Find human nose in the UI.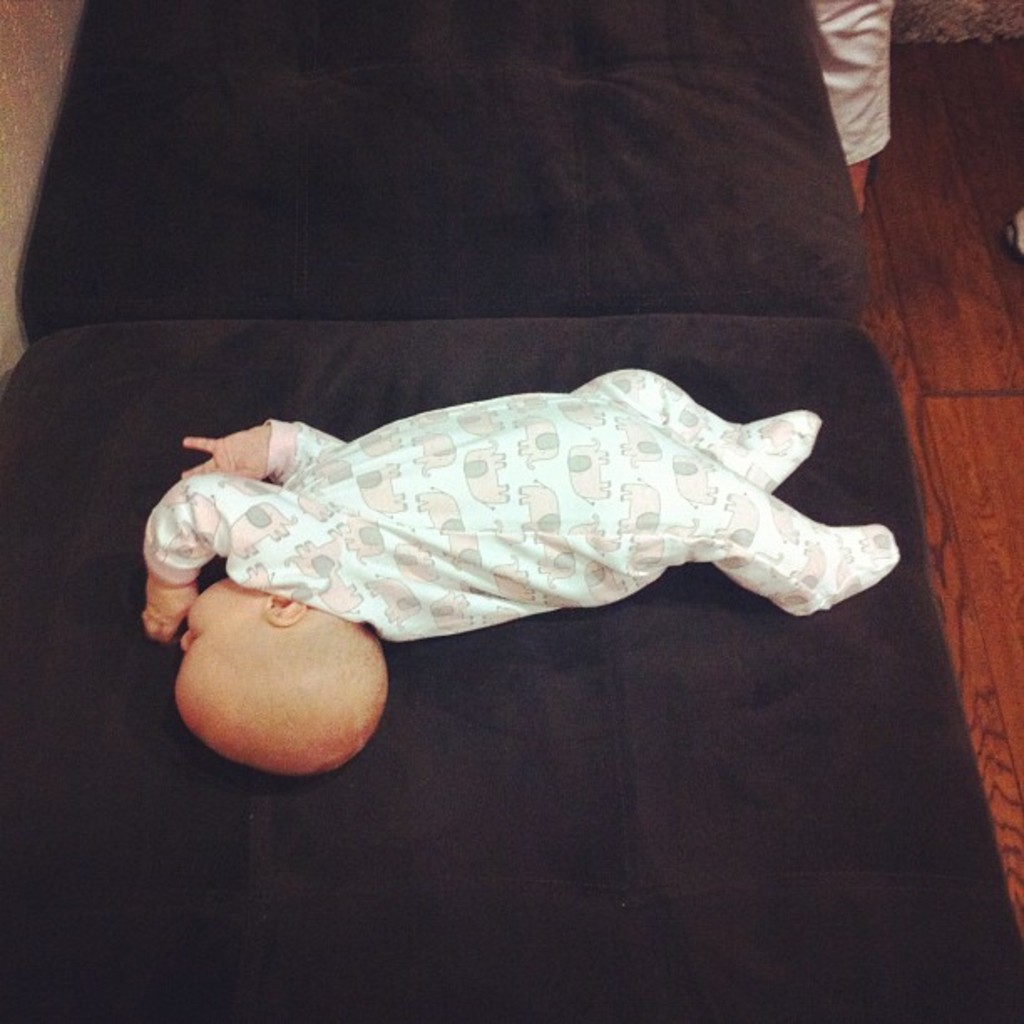
UI element at 176 626 201 651.
